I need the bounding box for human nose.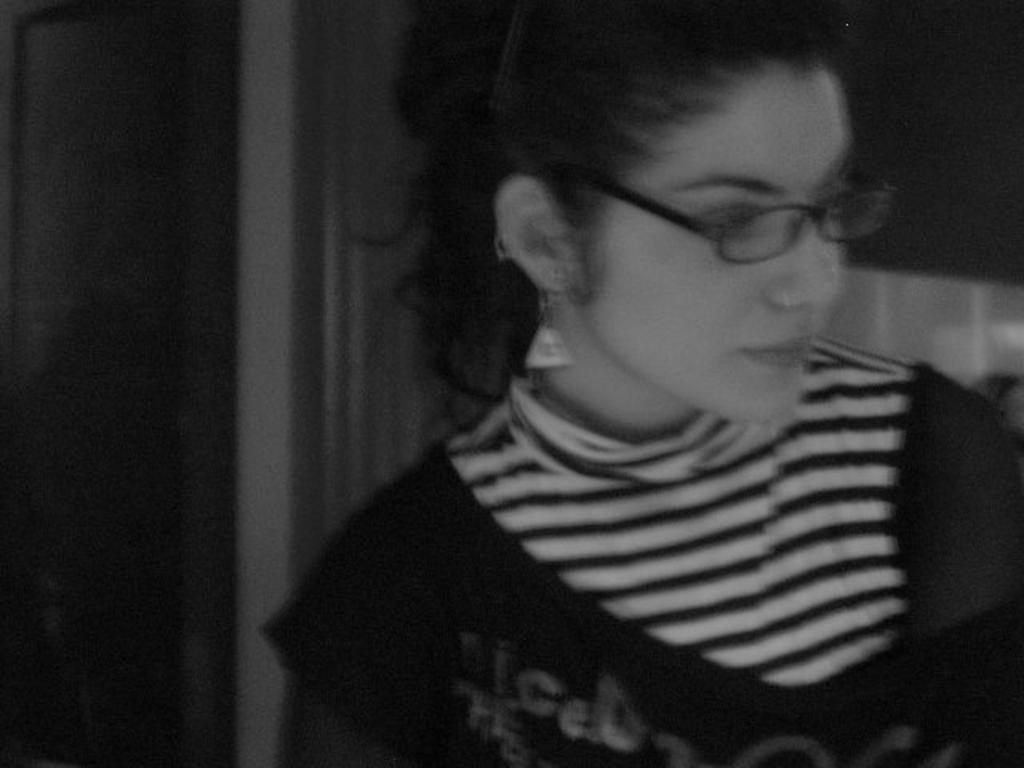
Here it is: pyautogui.locateOnScreen(752, 214, 837, 307).
